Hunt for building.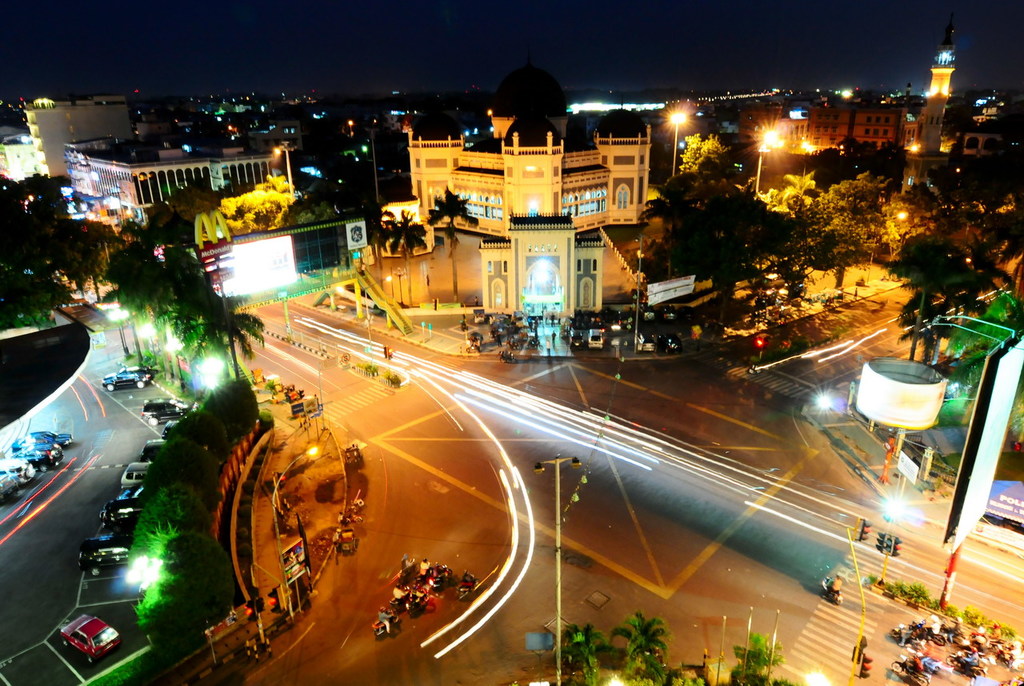
Hunted down at x1=0 y1=94 x2=133 y2=185.
